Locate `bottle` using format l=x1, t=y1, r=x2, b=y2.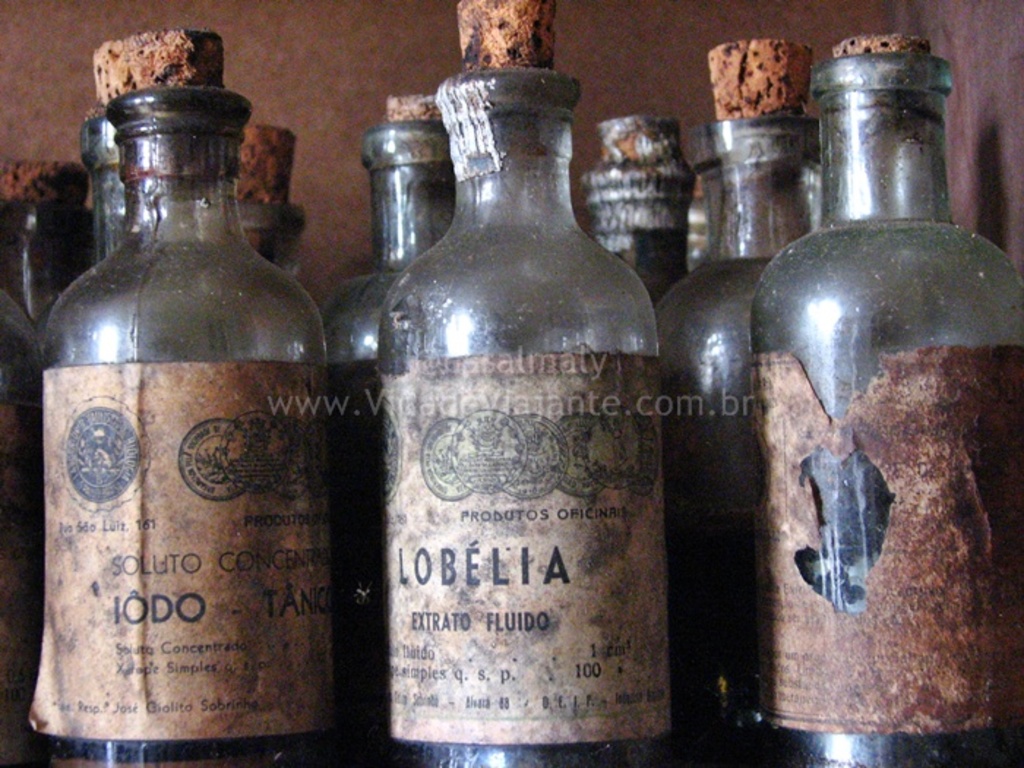
l=230, t=202, r=312, b=279.
